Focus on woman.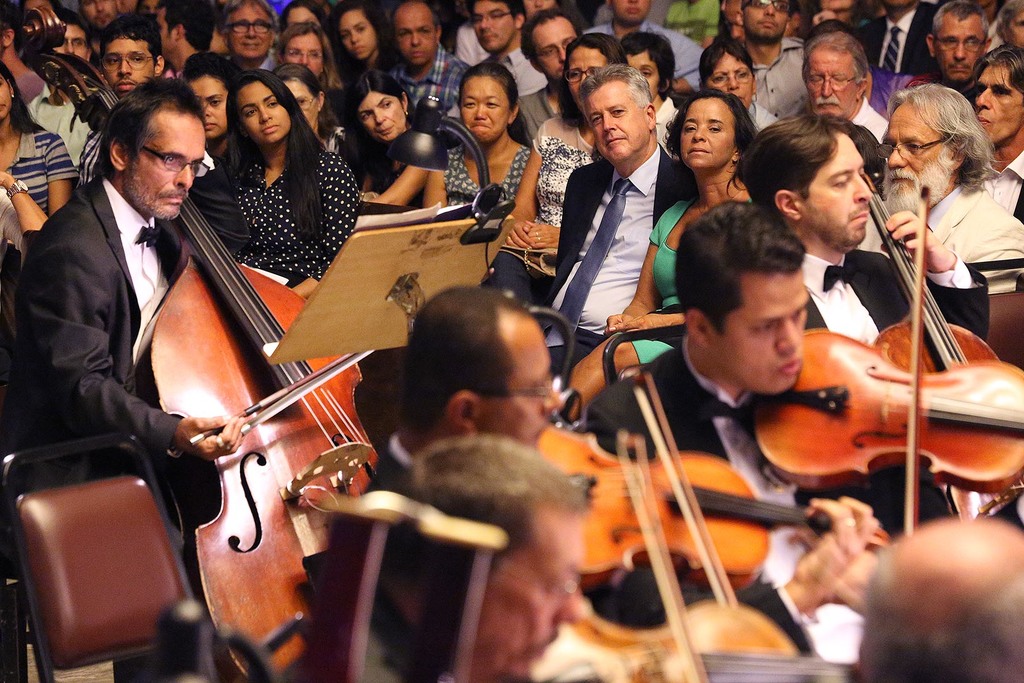
Focused at left=691, top=26, right=787, bottom=142.
